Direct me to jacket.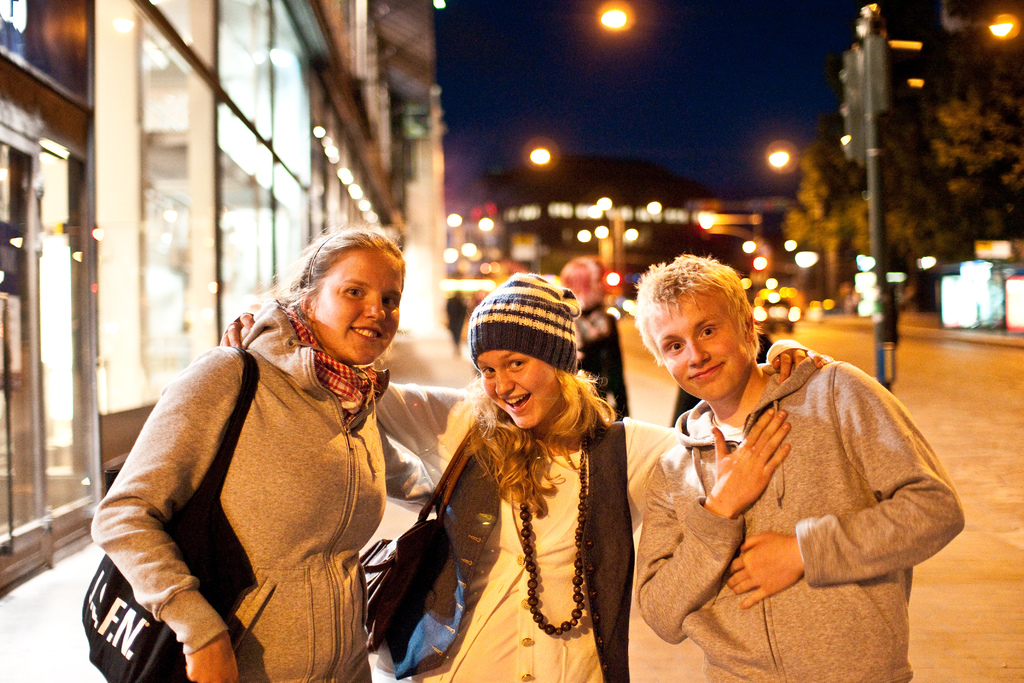
Direction: <box>375,409,639,682</box>.
